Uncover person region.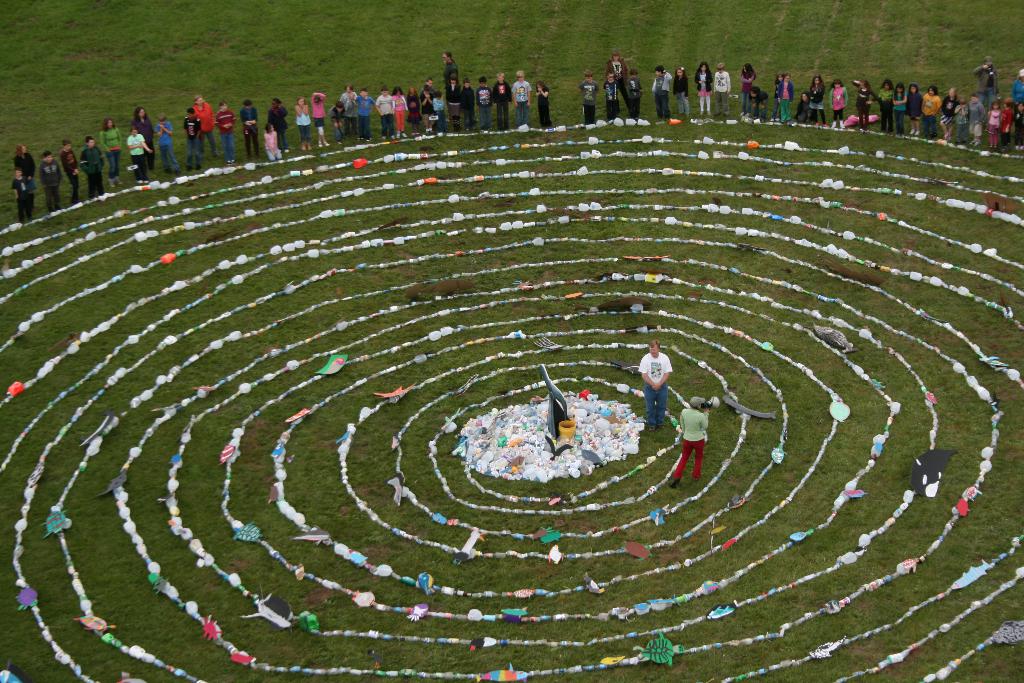
Uncovered: detection(929, 83, 963, 138).
